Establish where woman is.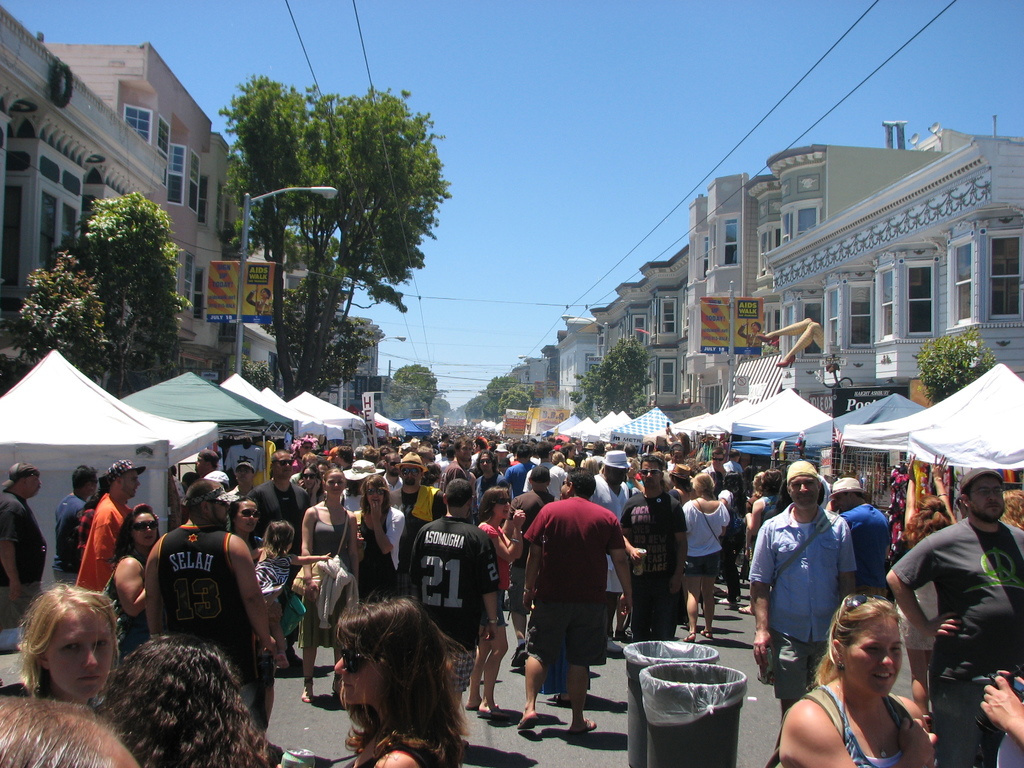
Established at bbox=[774, 595, 950, 767].
